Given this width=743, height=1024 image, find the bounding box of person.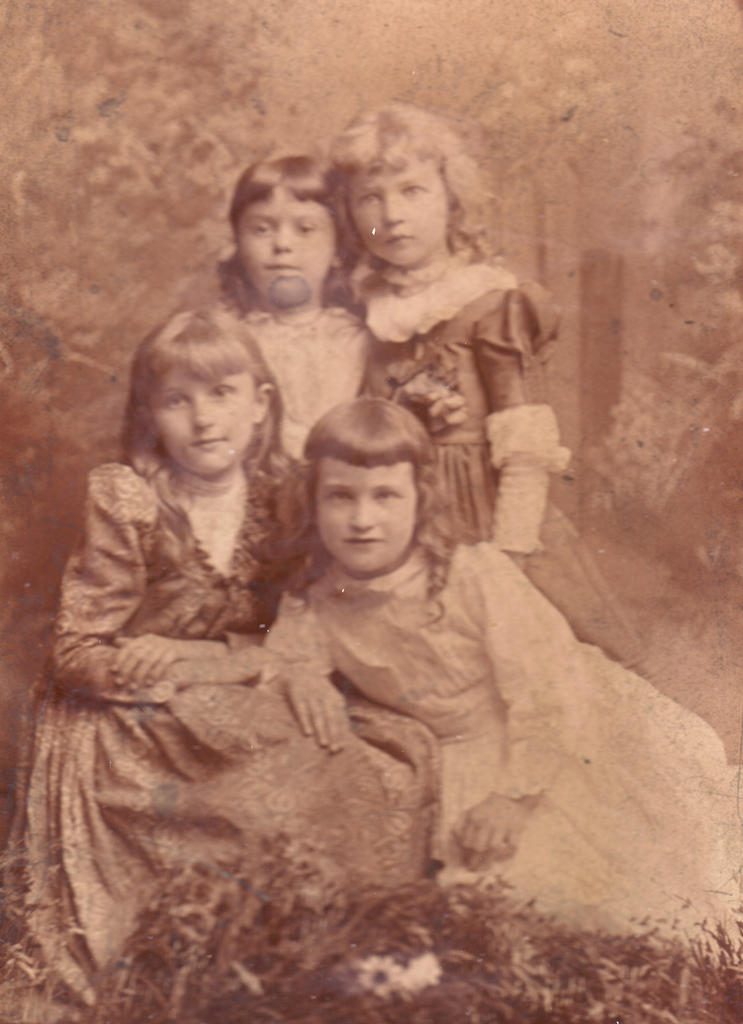
select_region(206, 153, 383, 495).
